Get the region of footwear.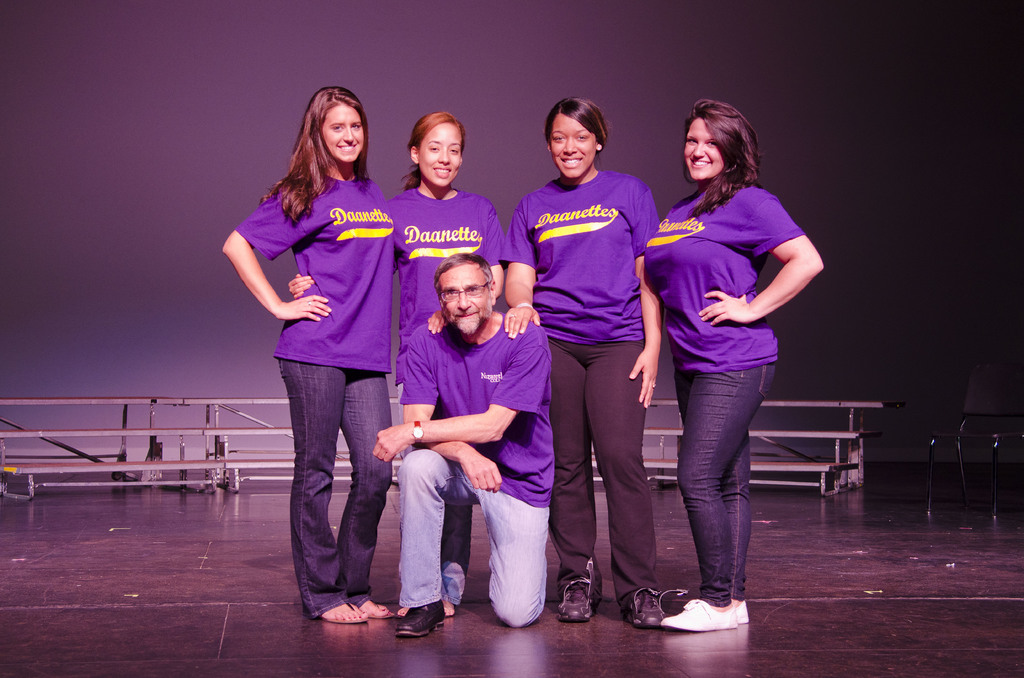
(356, 597, 387, 618).
